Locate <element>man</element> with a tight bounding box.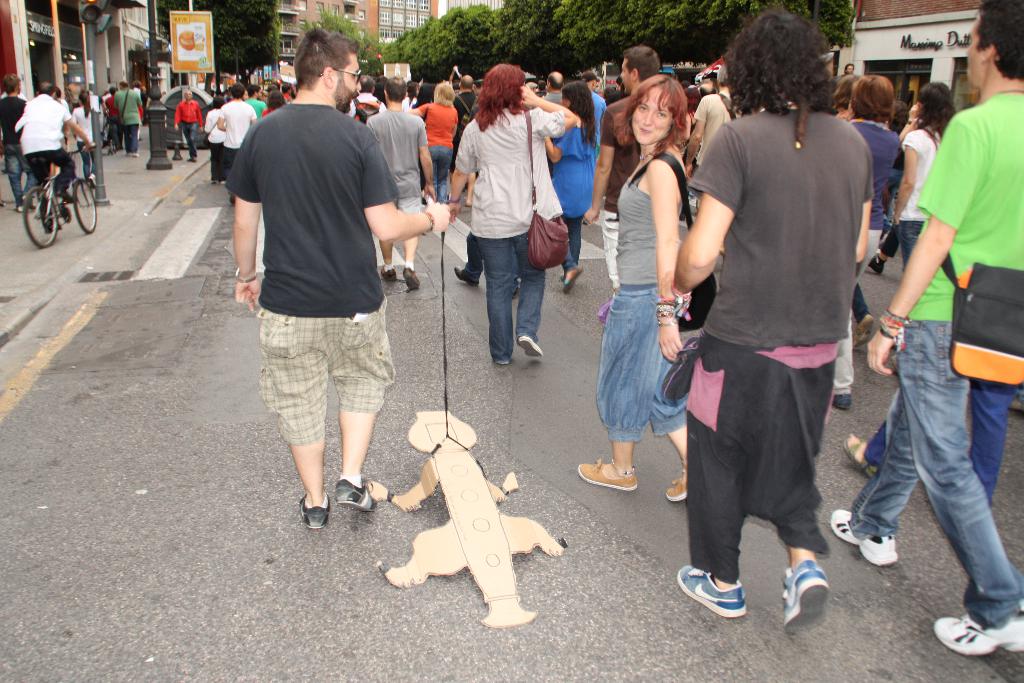
<region>20, 79, 92, 229</region>.
